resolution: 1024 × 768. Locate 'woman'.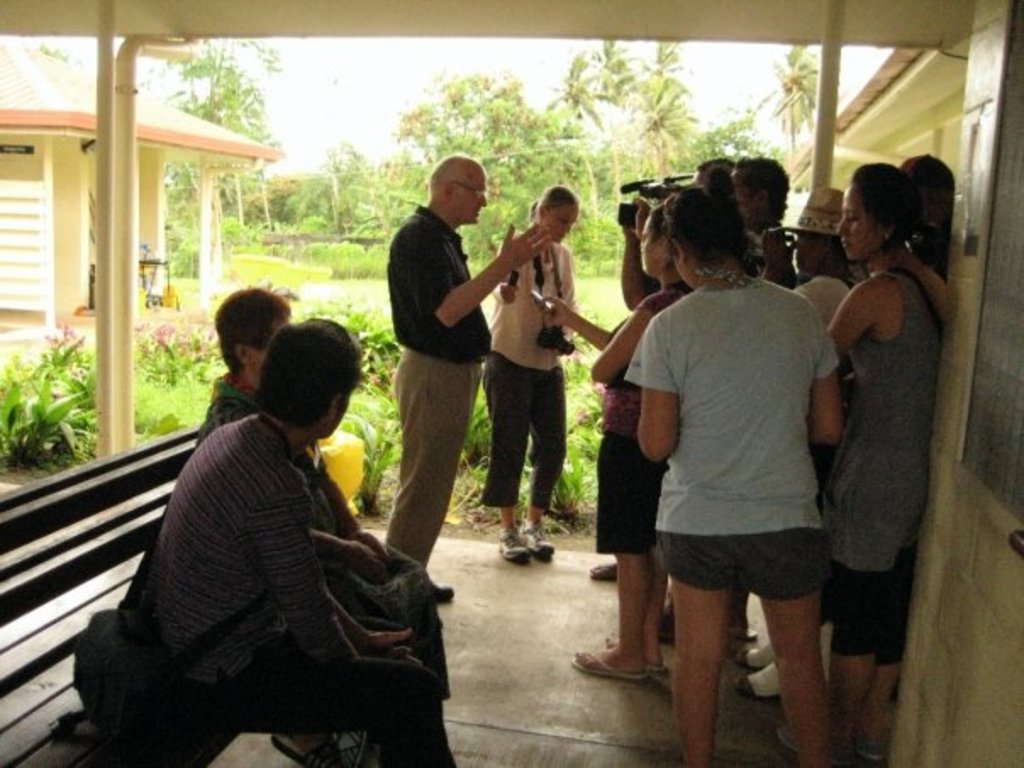
region(802, 125, 954, 739).
